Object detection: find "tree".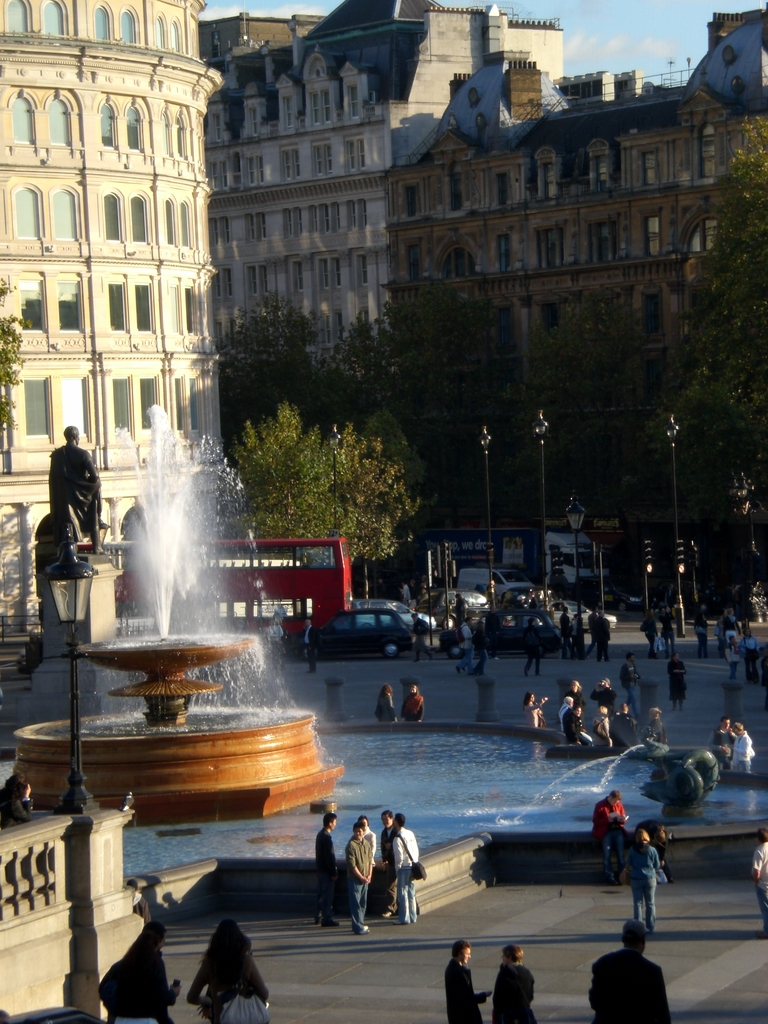
bbox=(172, 381, 443, 618).
